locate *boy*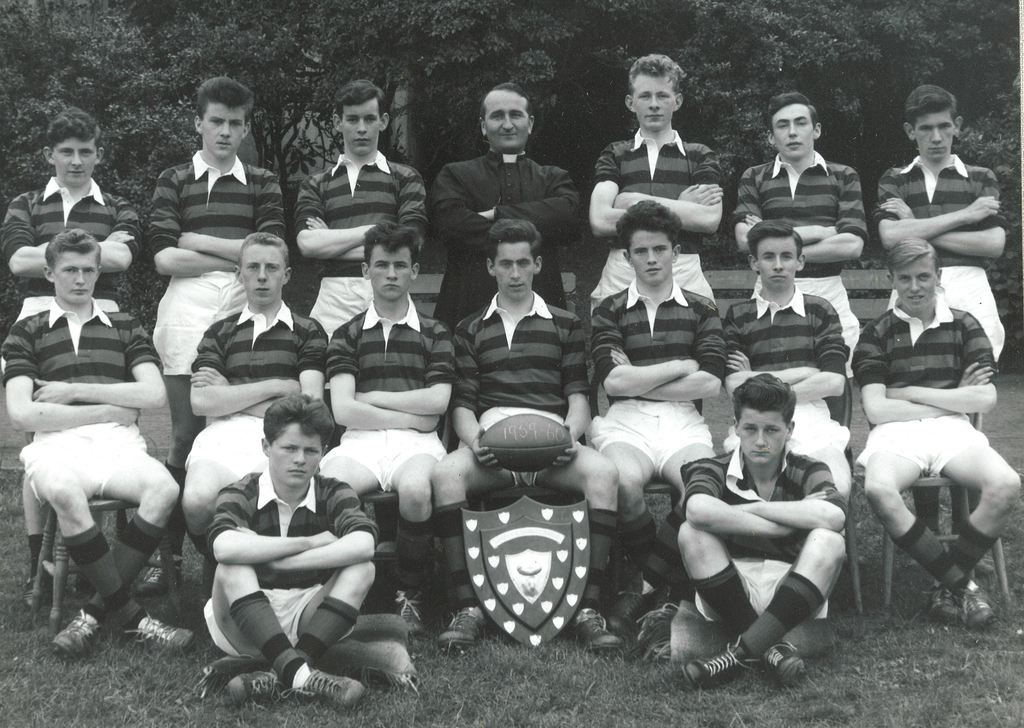
x1=733 y1=88 x2=865 y2=356
